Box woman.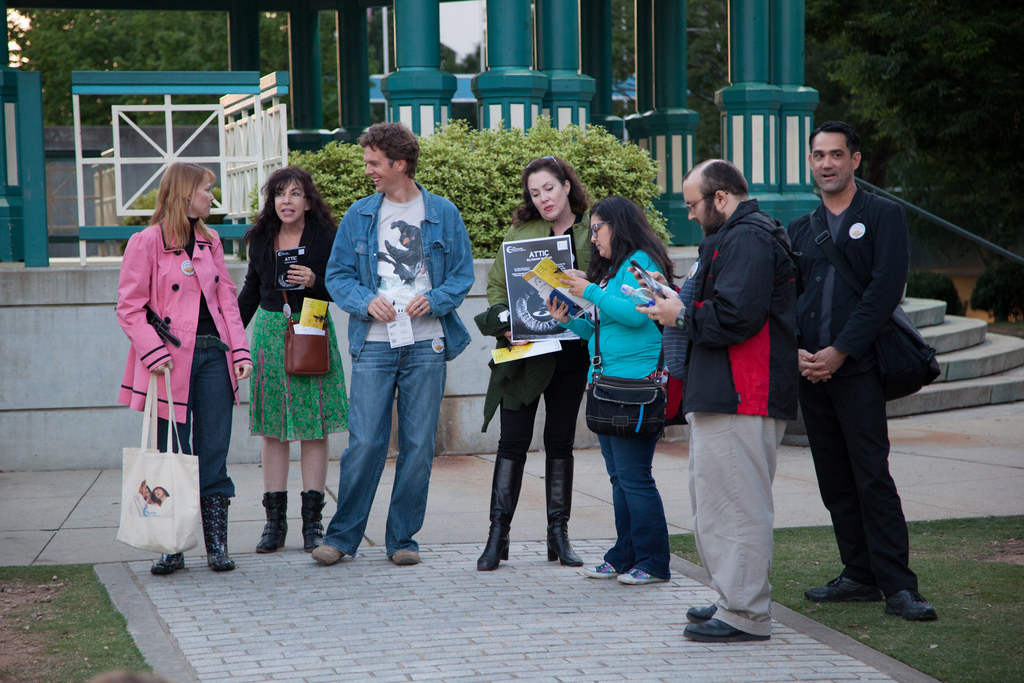
x1=483 y1=154 x2=589 y2=567.
